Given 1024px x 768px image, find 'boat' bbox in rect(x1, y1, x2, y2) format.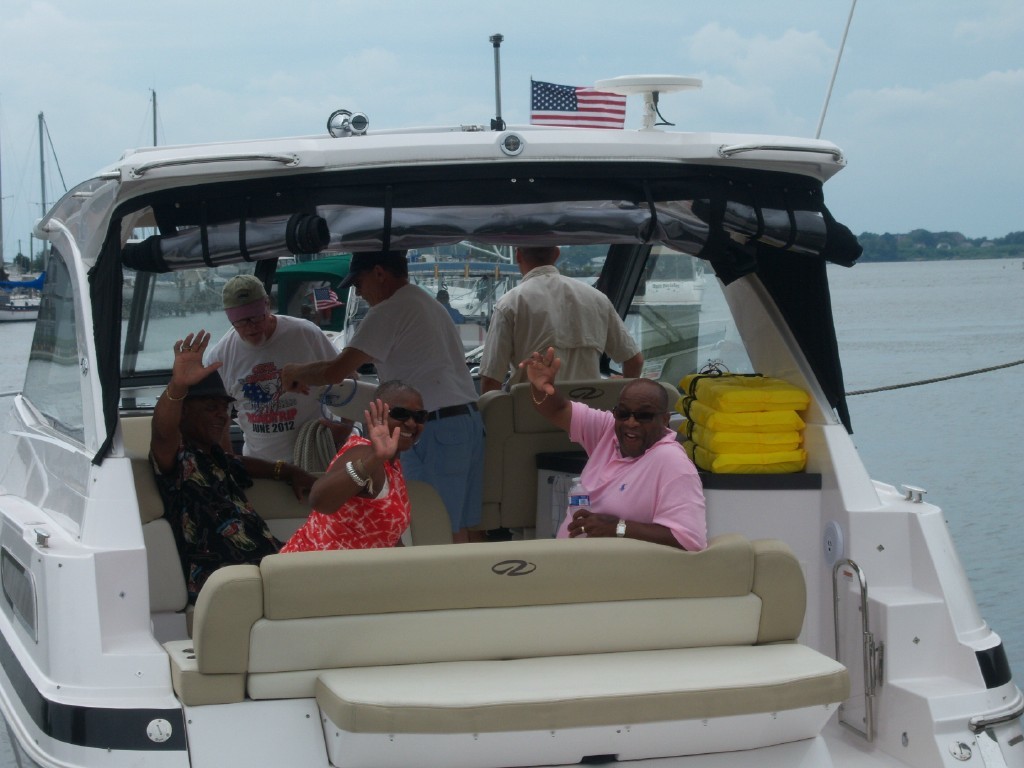
rect(0, 63, 1023, 757).
